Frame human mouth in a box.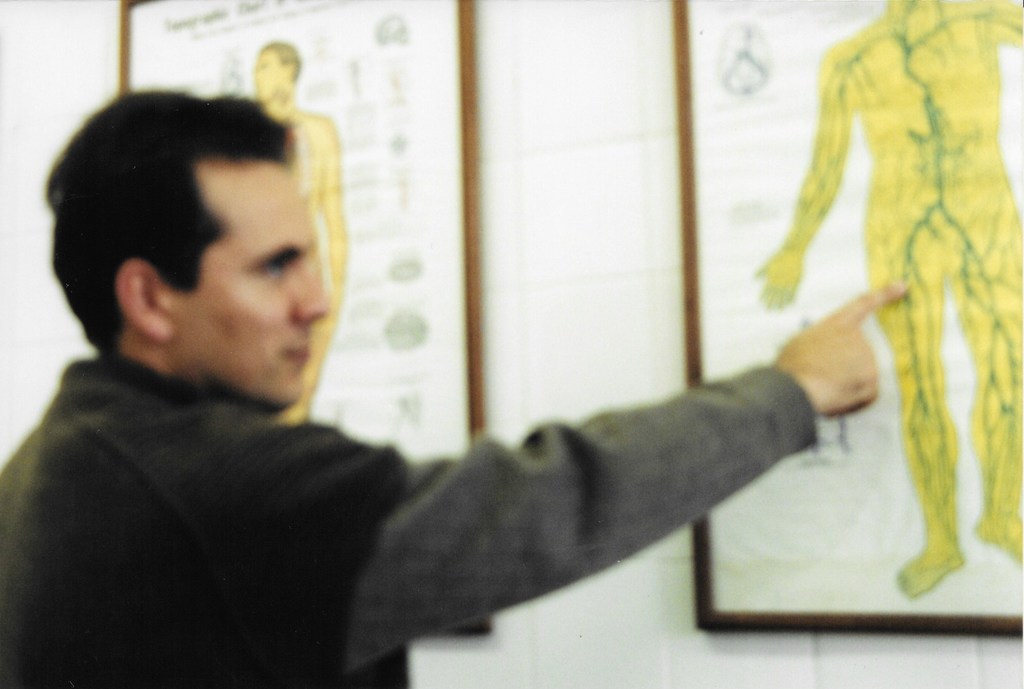
Rect(282, 332, 308, 364).
